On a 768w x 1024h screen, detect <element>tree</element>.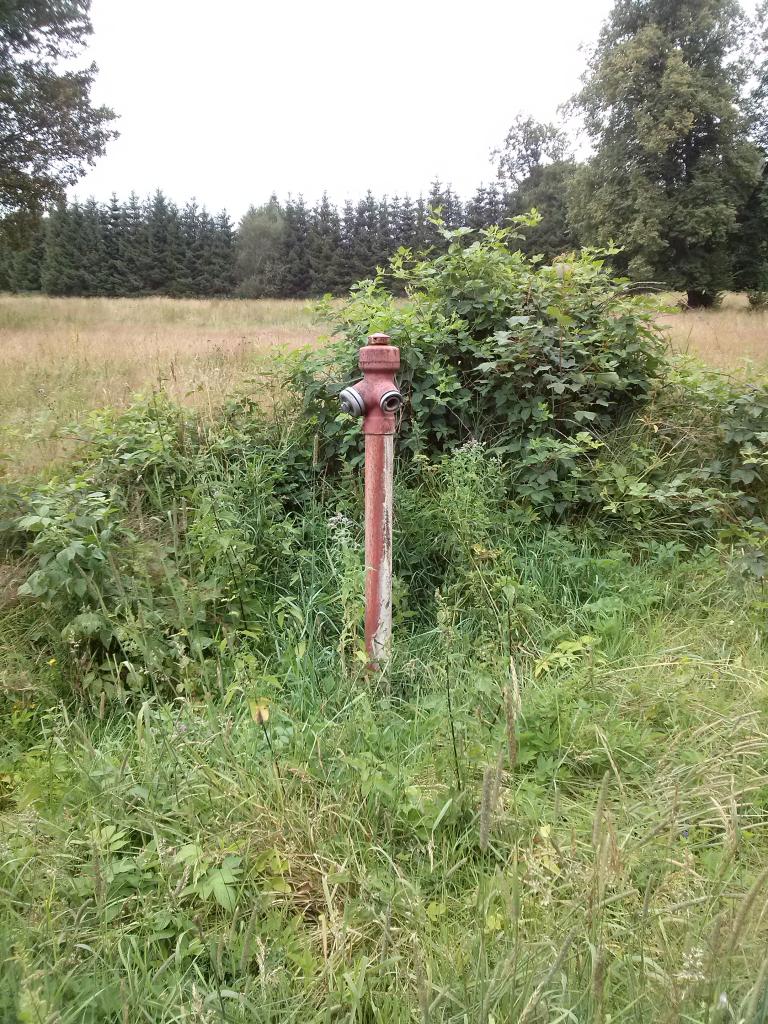
36 199 131 297.
